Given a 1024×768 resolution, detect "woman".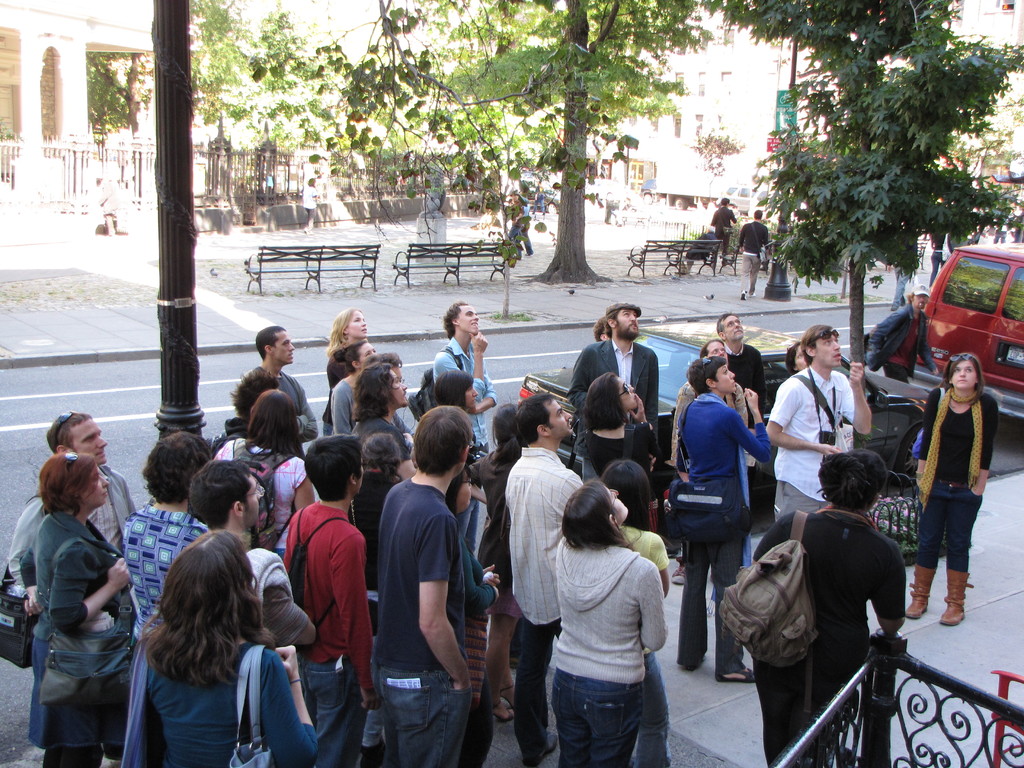
left=678, top=358, right=766, bottom=679.
